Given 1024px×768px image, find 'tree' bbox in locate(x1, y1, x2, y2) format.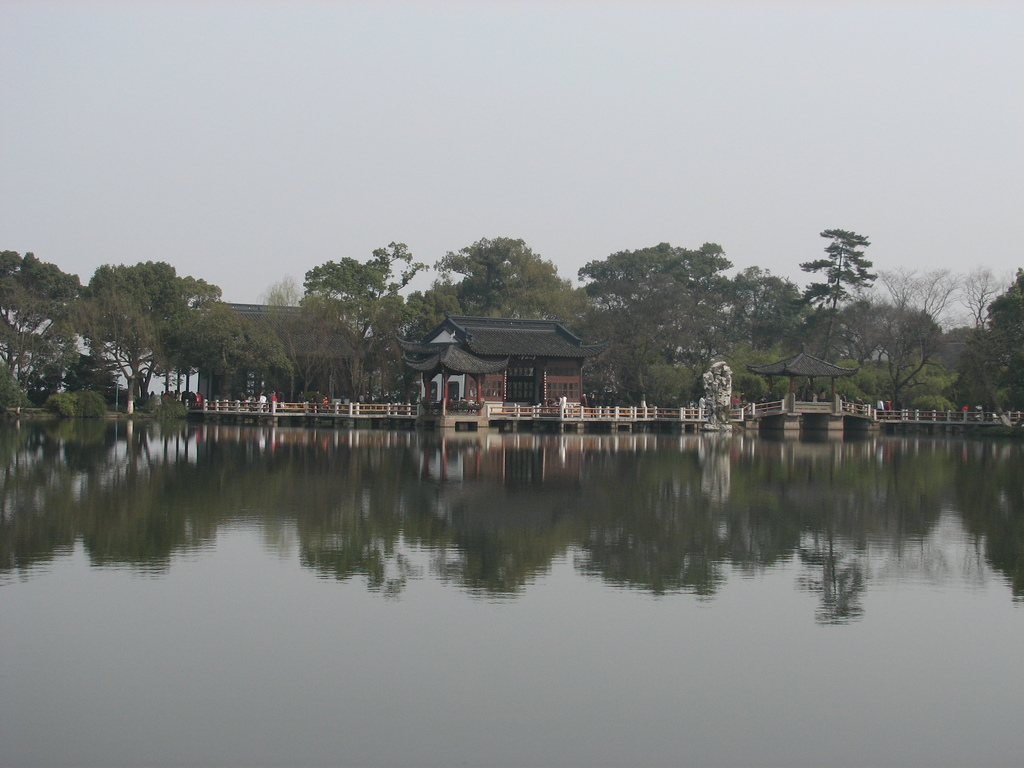
locate(263, 237, 437, 399).
